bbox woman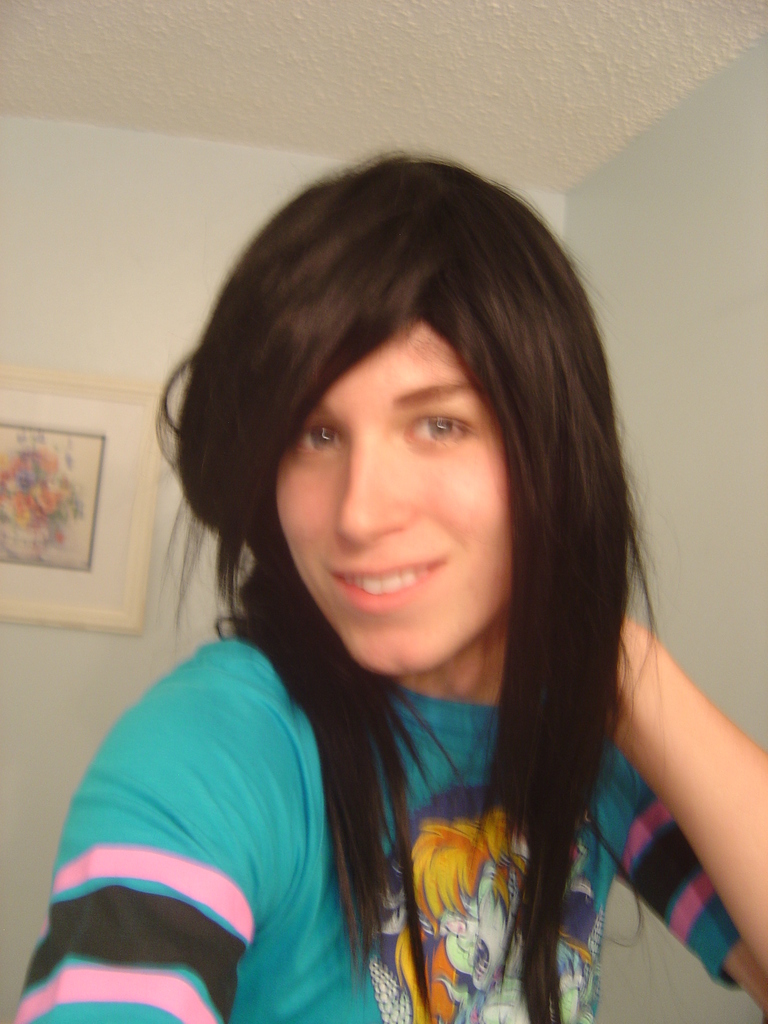
bbox=(0, 149, 767, 1023)
